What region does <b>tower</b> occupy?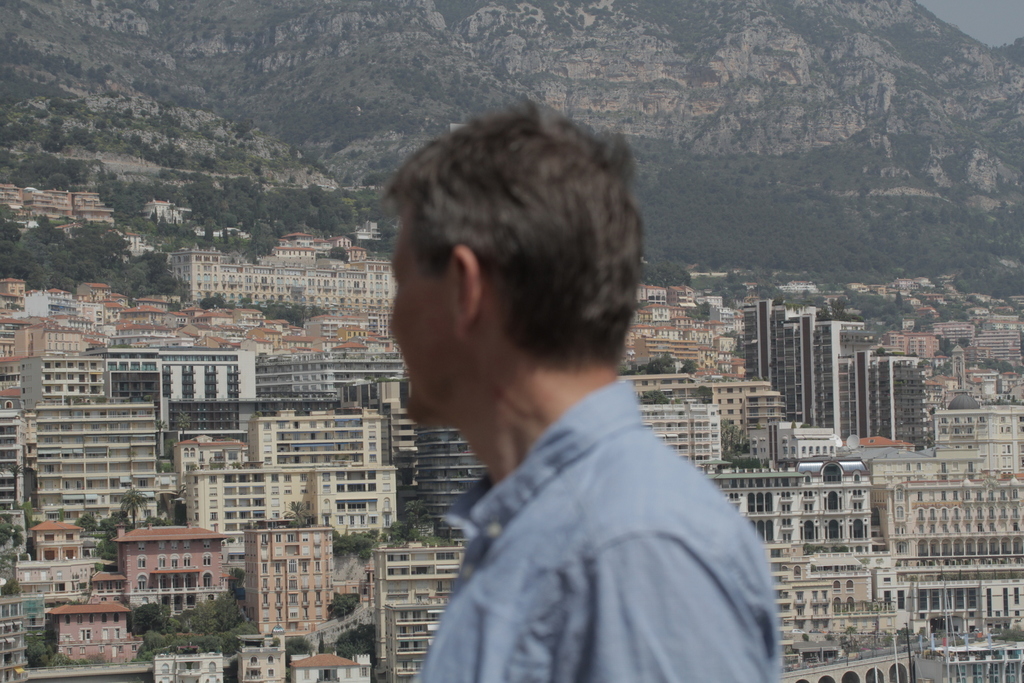
225,513,348,638.
